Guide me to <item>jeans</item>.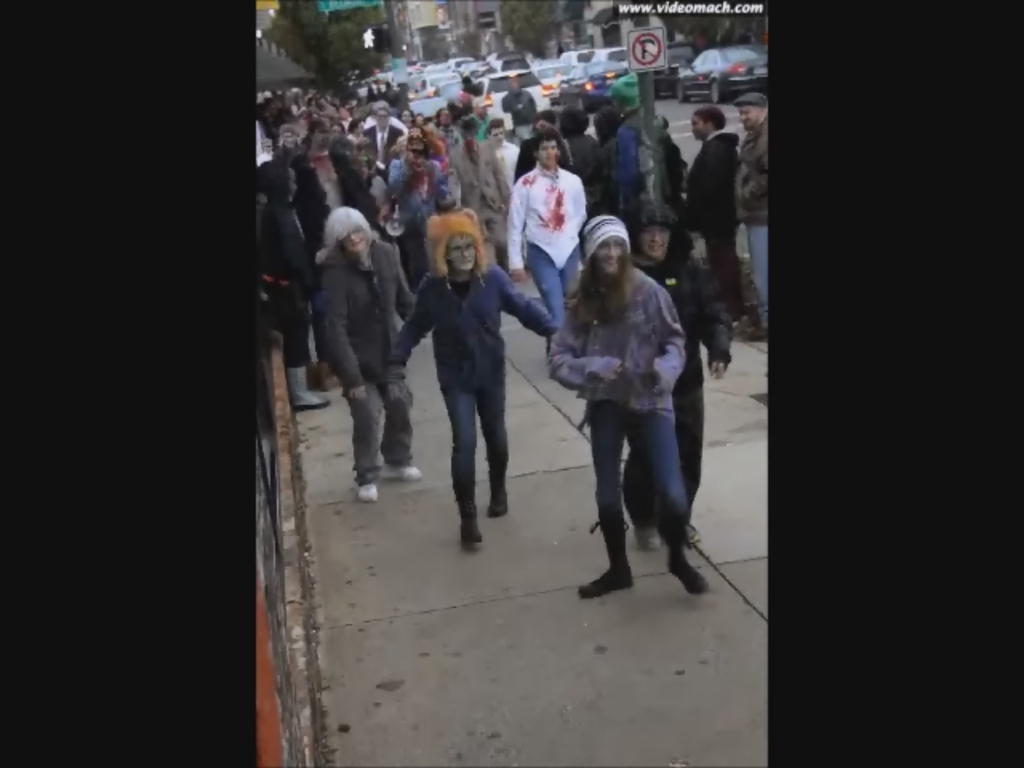
Guidance: 523, 243, 576, 323.
